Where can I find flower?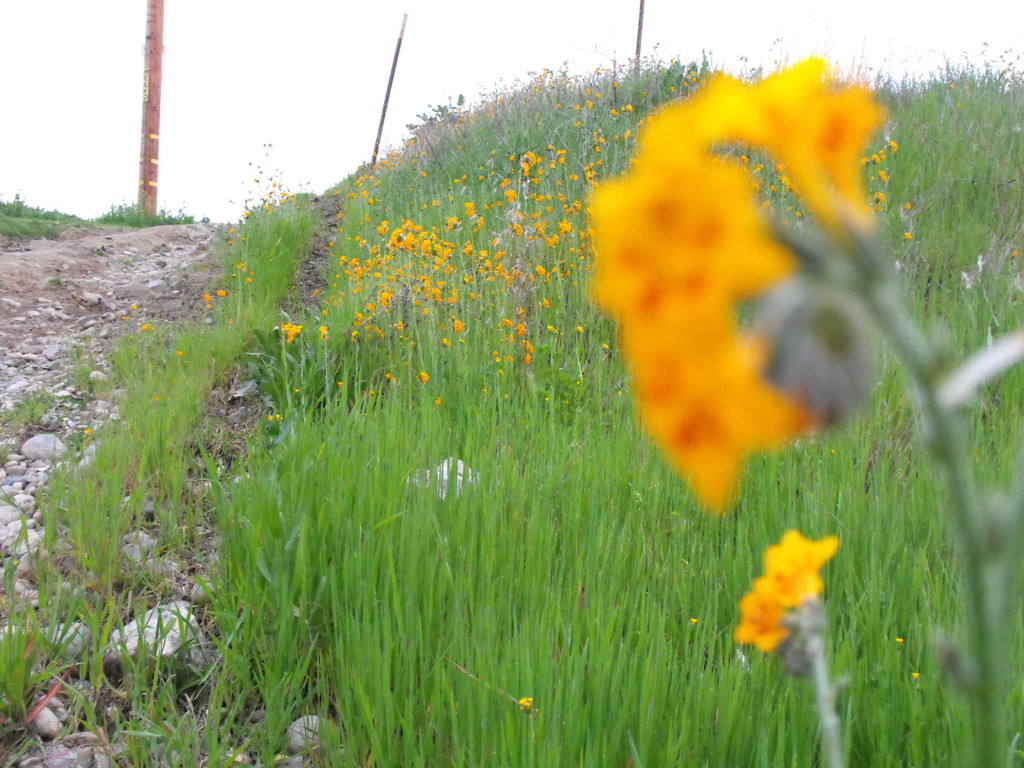
You can find it at bbox=(138, 321, 154, 333).
